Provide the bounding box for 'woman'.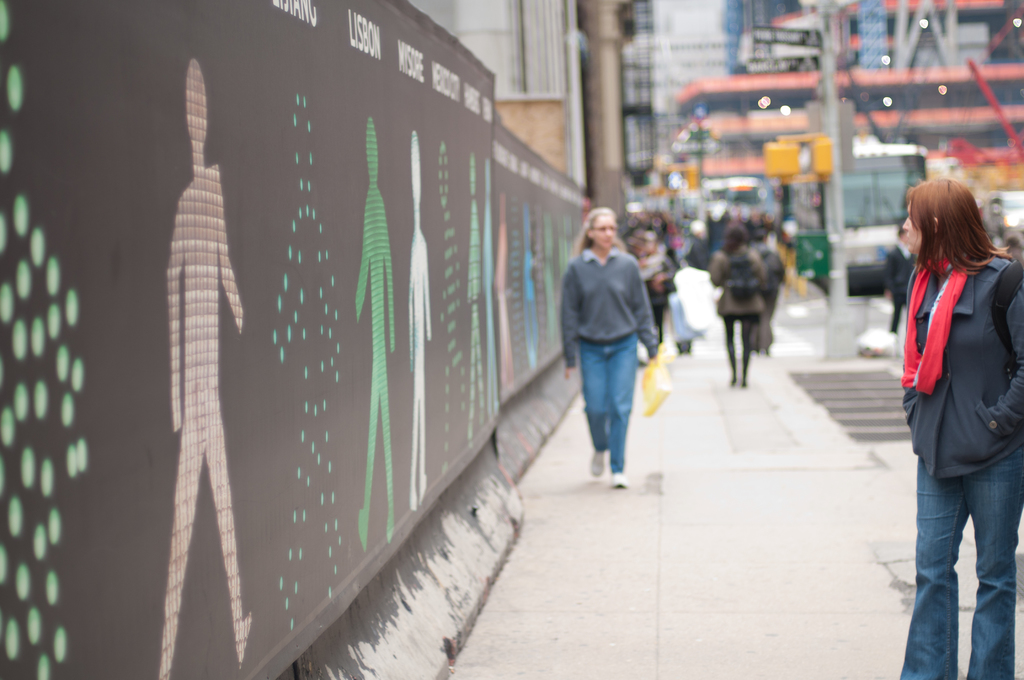
(left=703, top=227, right=775, bottom=393).
